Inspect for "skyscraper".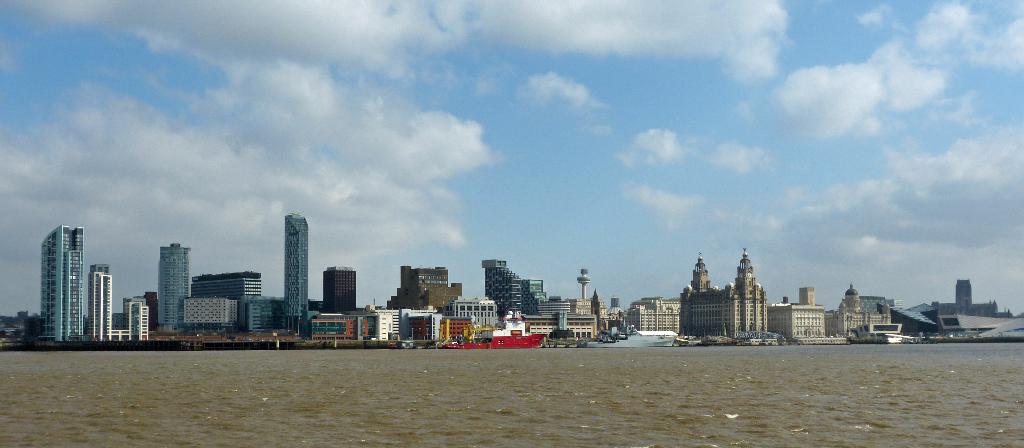
Inspection: {"x1": 40, "y1": 223, "x2": 90, "y2": 344}.
